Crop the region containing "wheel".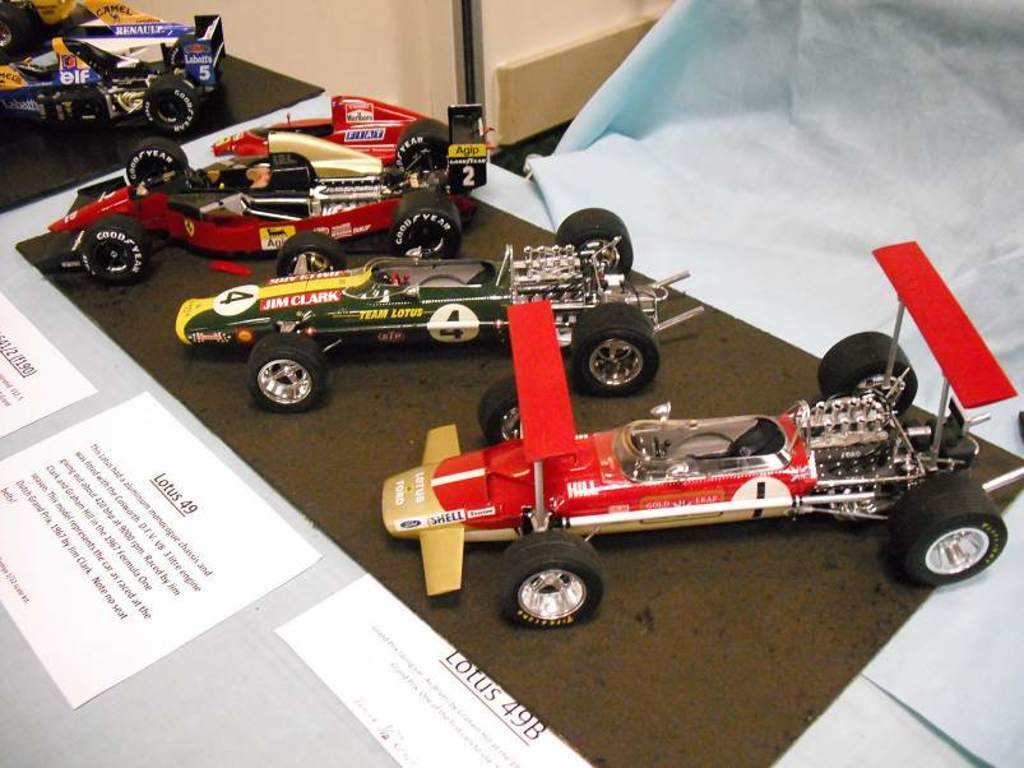
Crop region: {"left": 550, "top": 204, "right": 633, "bottom": 274}.
